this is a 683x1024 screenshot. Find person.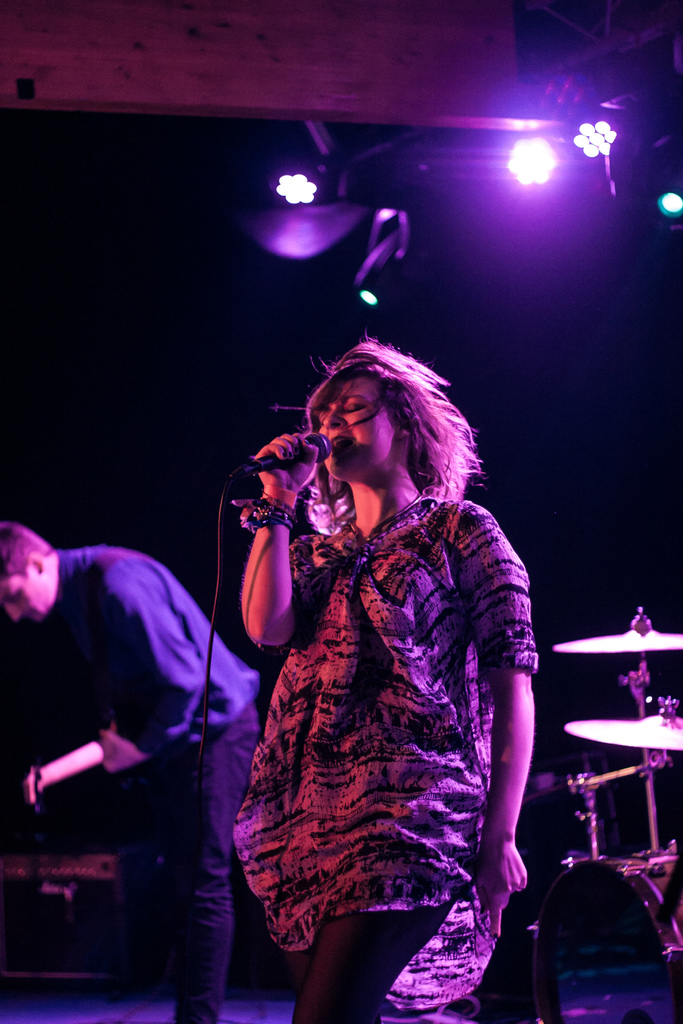
Bounding box: BBox(230, 328, 544, 1023).
